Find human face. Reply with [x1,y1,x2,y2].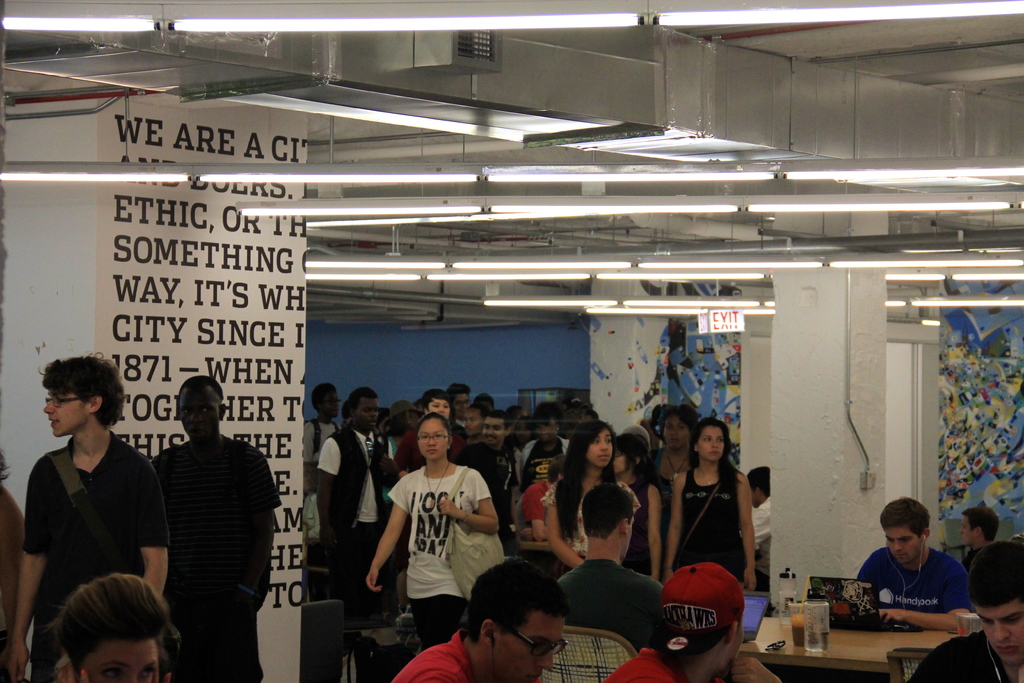
[39,387,88,440].
